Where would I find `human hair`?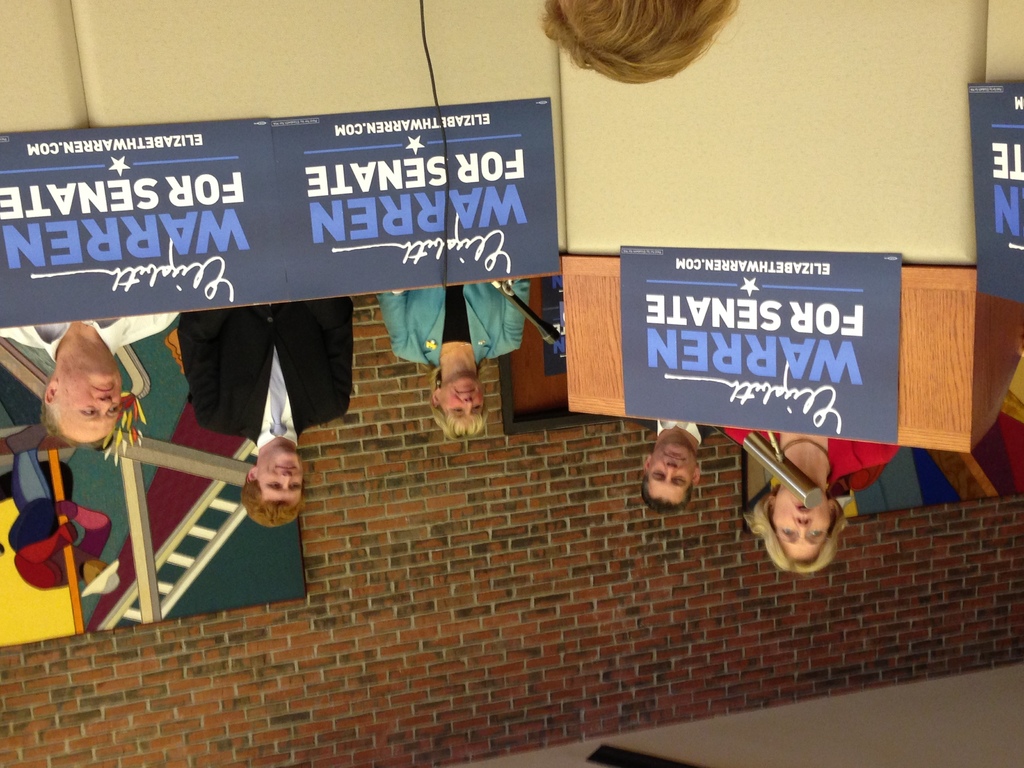
At x1=756, y1=490, x2=858, y2=576.
